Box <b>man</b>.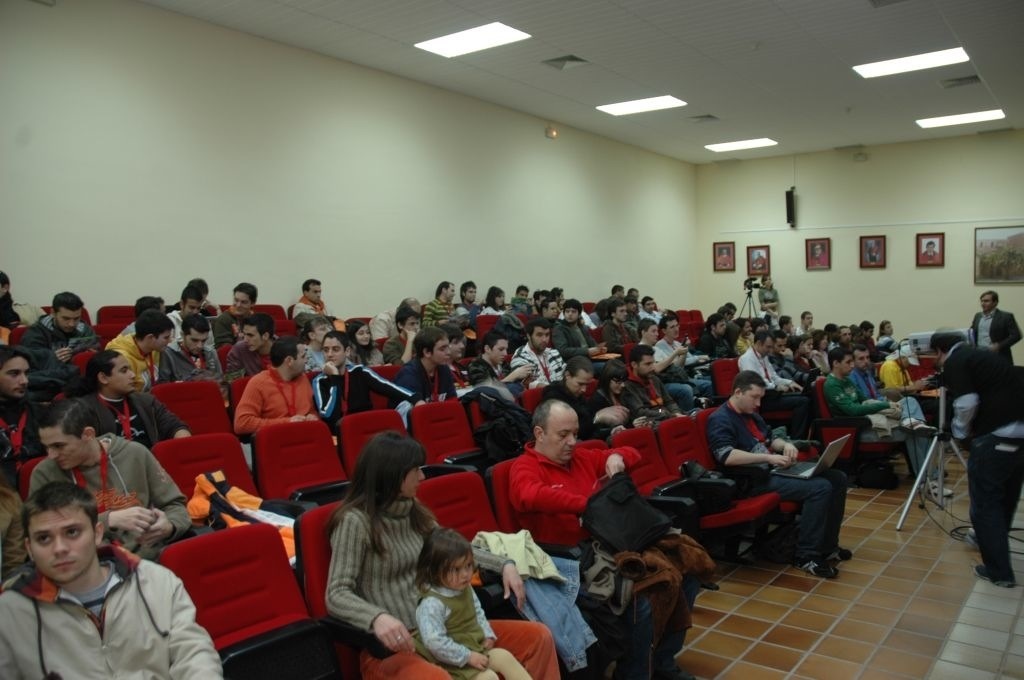
locate(11, 488, 185, 669).
